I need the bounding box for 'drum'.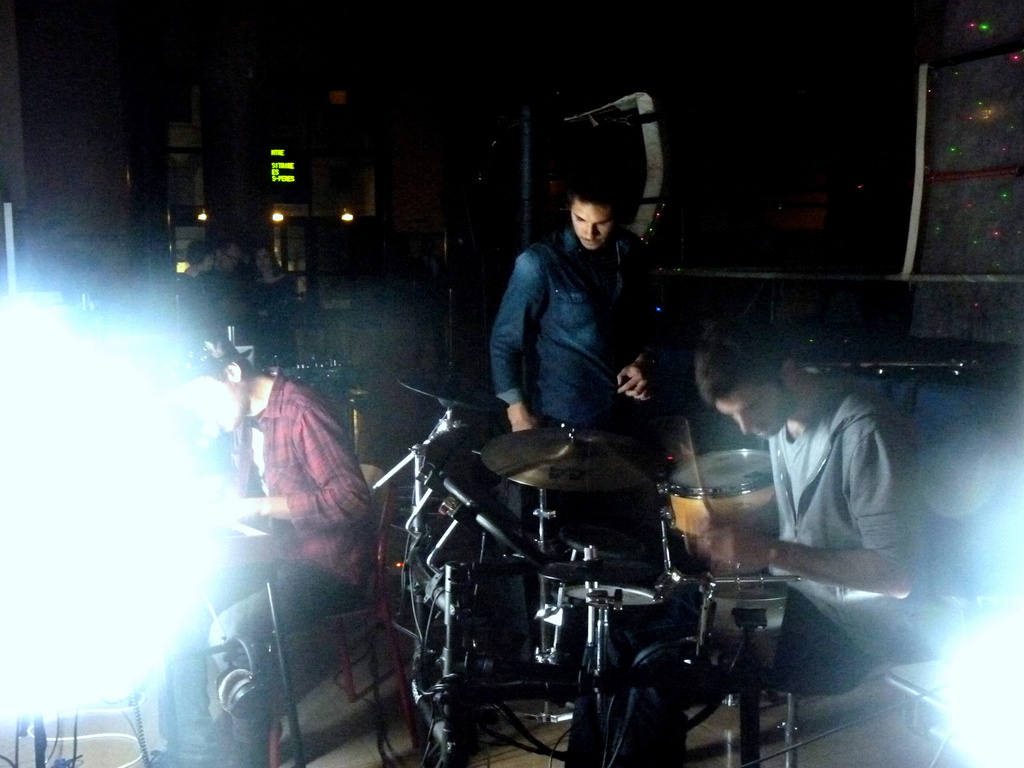
Here it is: crop(660, 449, 787, 549).
